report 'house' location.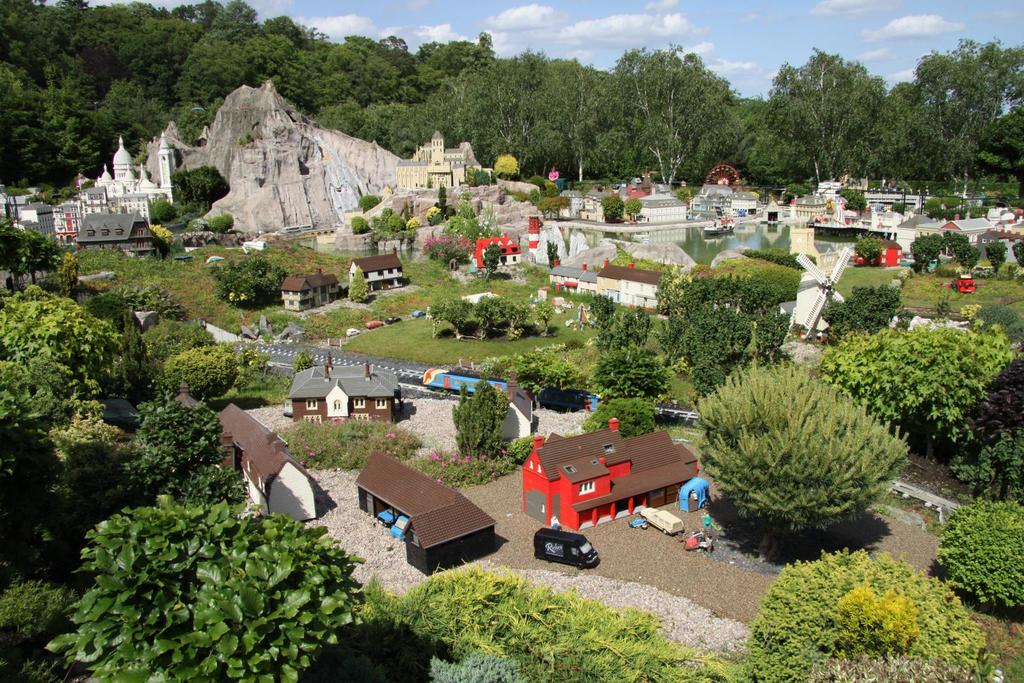
Report: detection(597, 259, 621, 303).
